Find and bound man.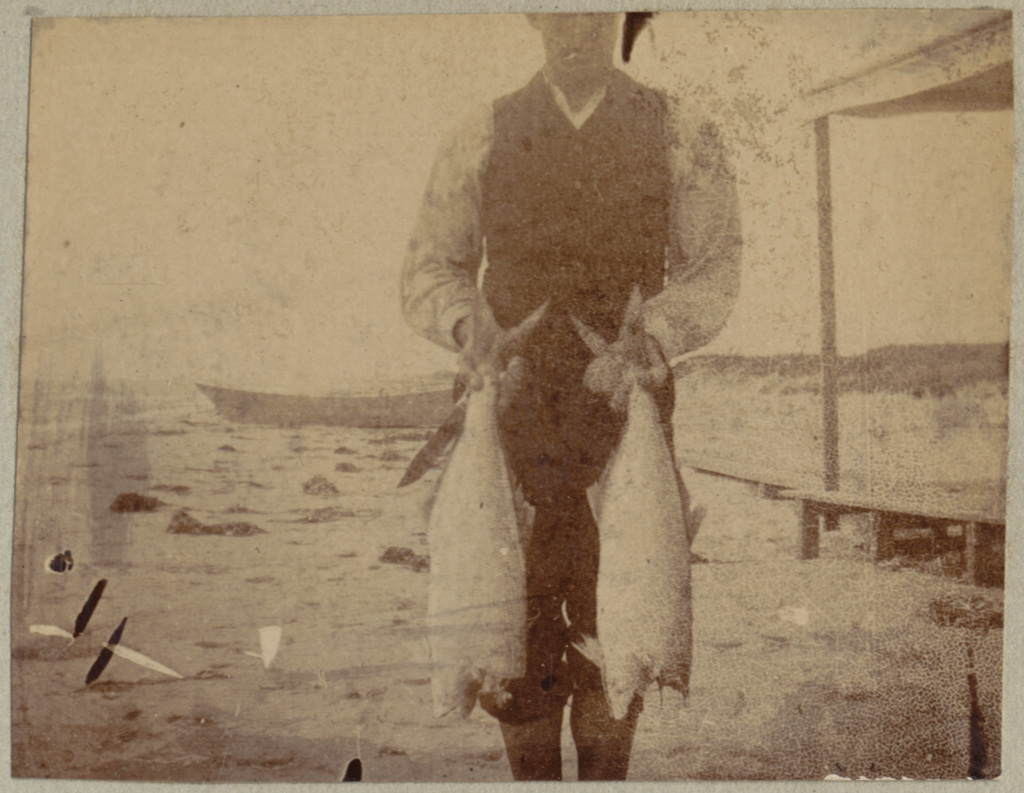
Bound: {"x1": 399, "y1": 12, "x2": 741, "y2": 783}.
